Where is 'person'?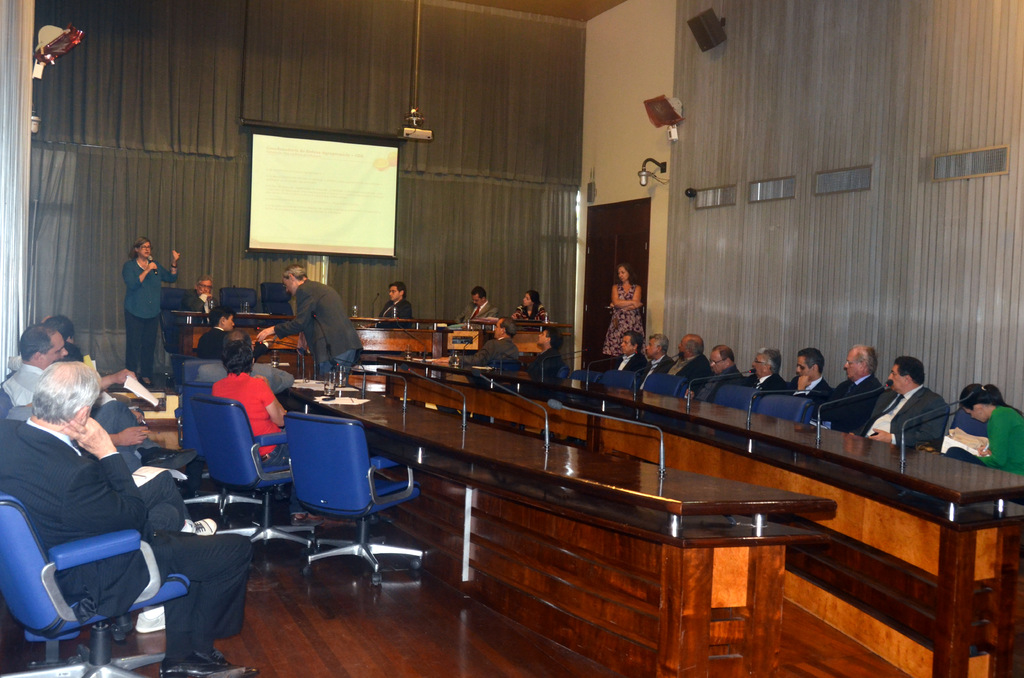
[182,272,223,321].
